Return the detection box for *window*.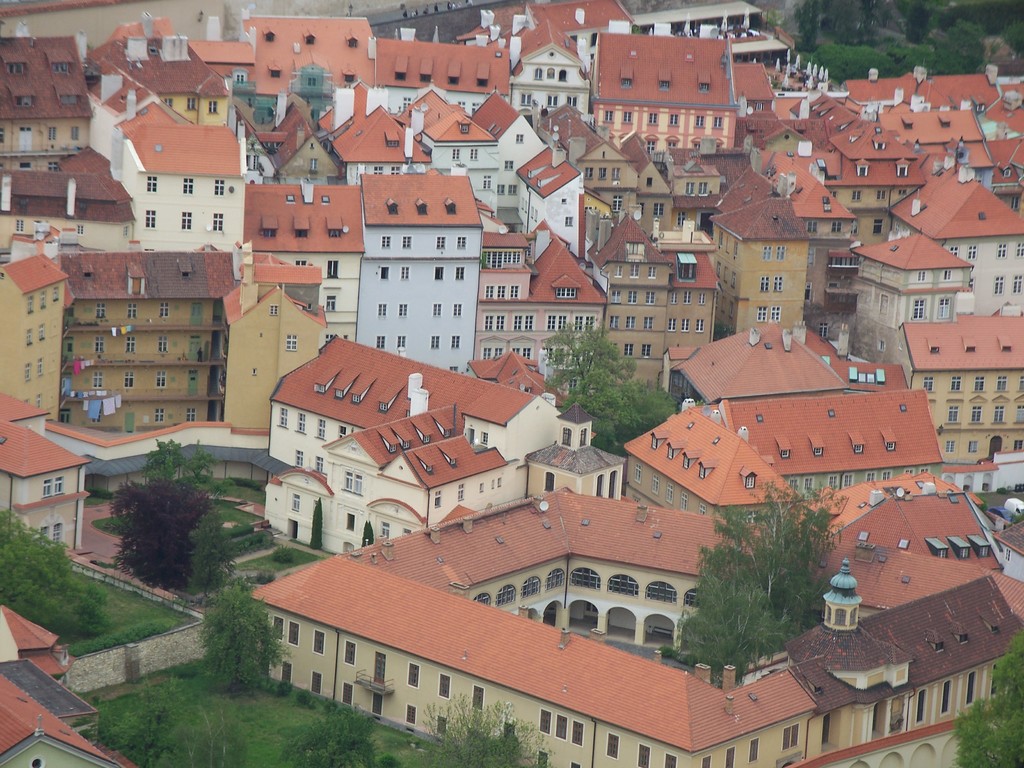
Rect(612, 193, 623, 213).
